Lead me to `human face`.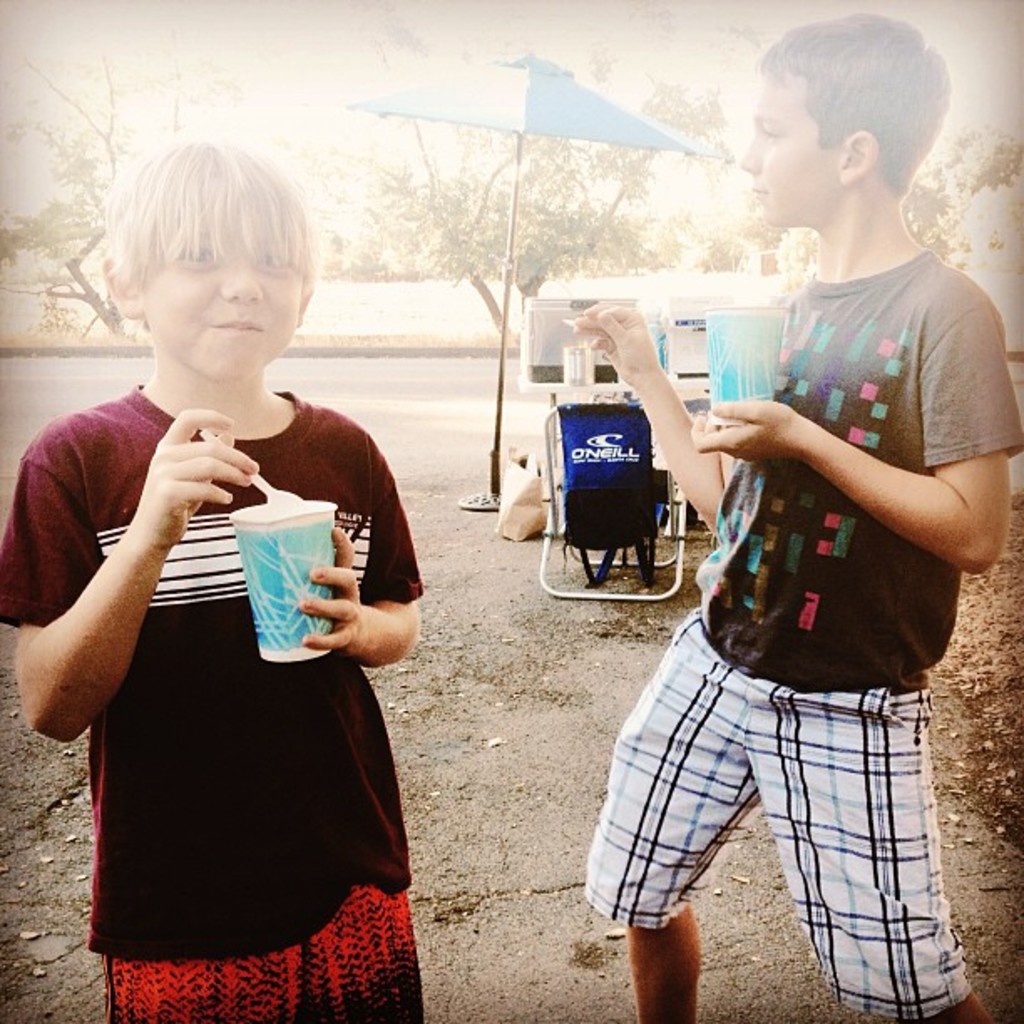
Lead to Rect(741, 74, 840, 228).
